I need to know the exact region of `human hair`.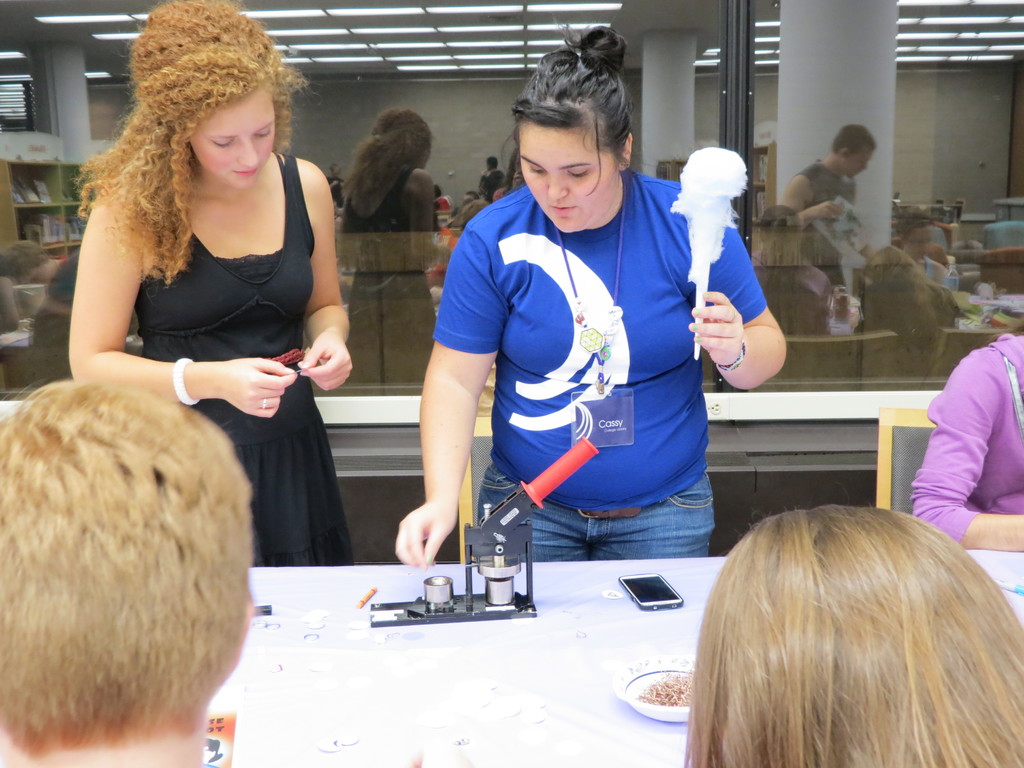
Region: crop(671, 501, 1023, 764).
